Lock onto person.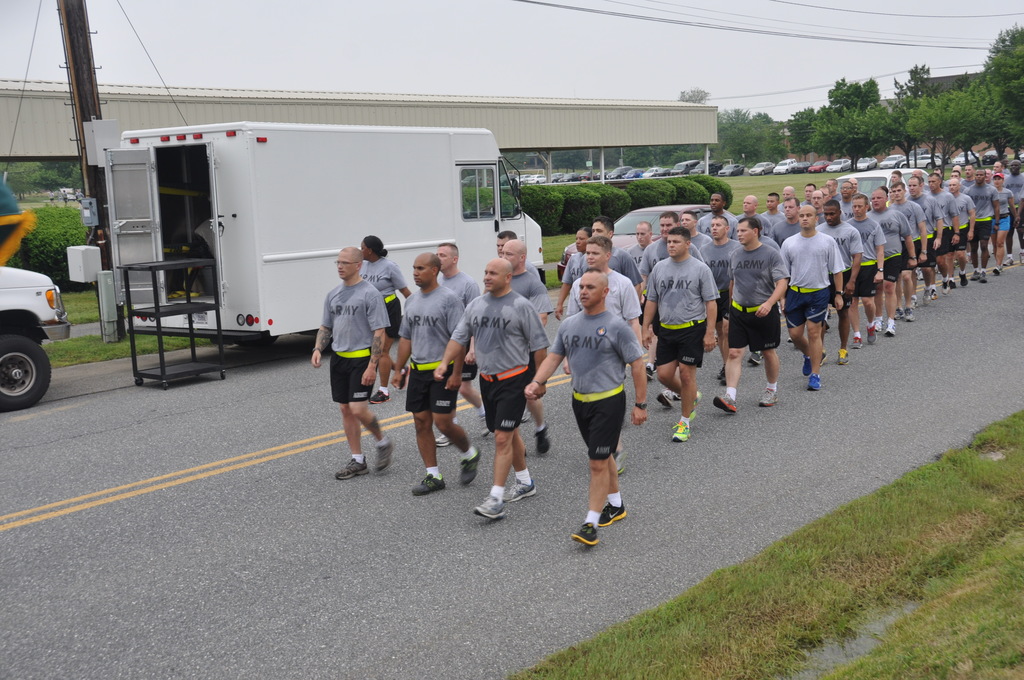
Locked: bbox=[383, 254, 483, 498].
